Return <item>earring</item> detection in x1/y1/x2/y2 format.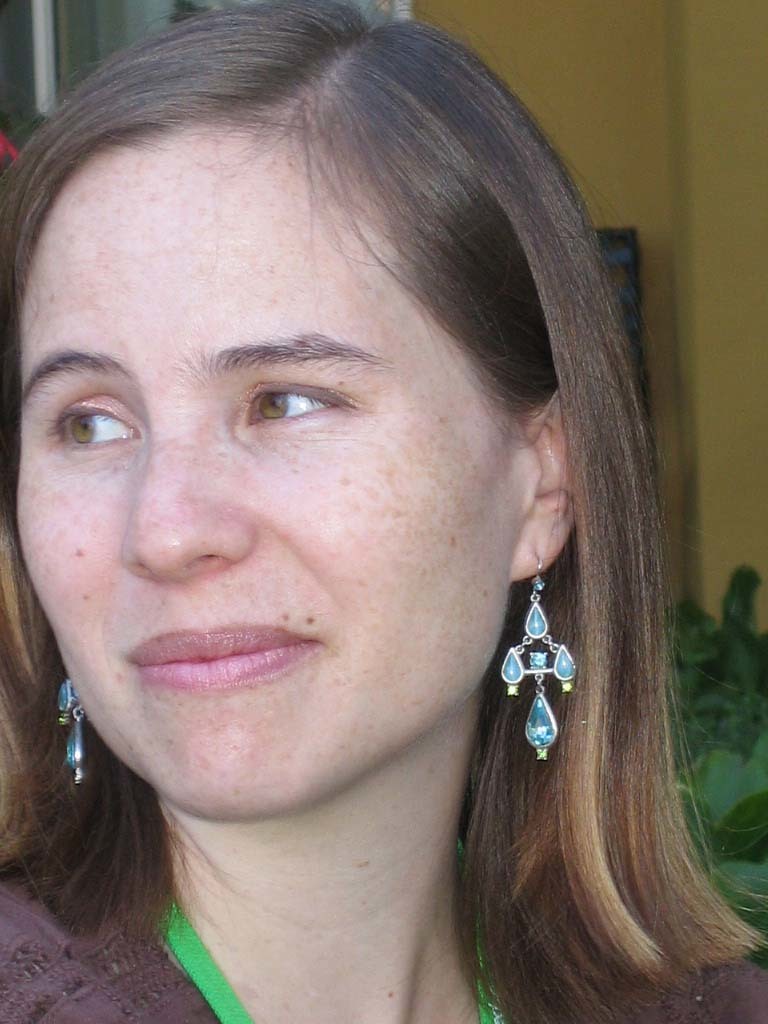
500/545/578/765.
